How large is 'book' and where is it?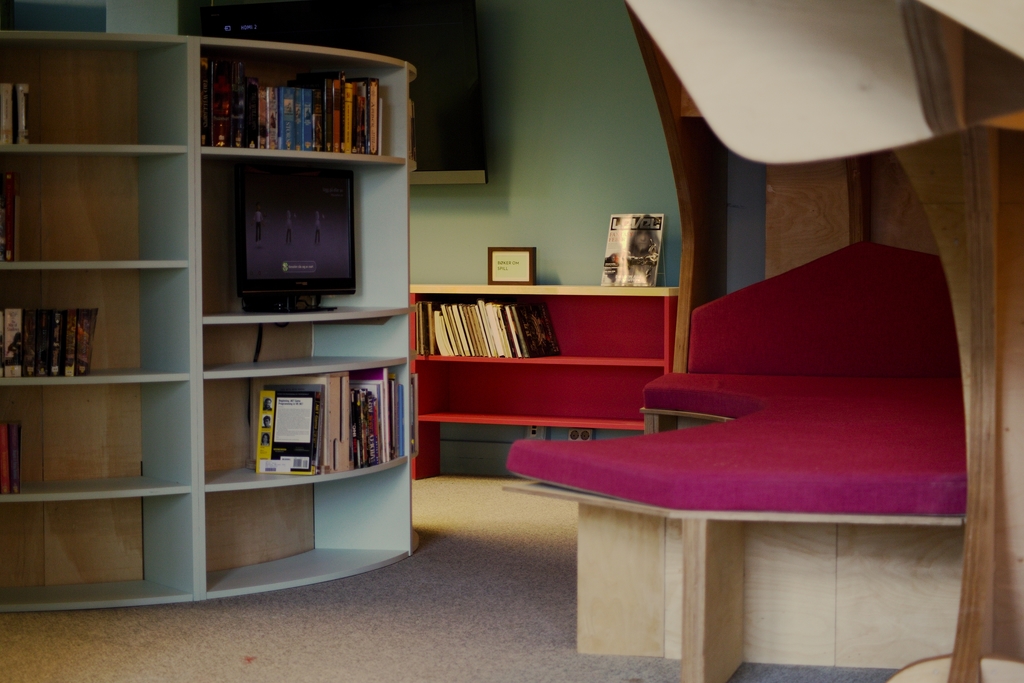
Bounding box: region(15, 79, 29, 148).
